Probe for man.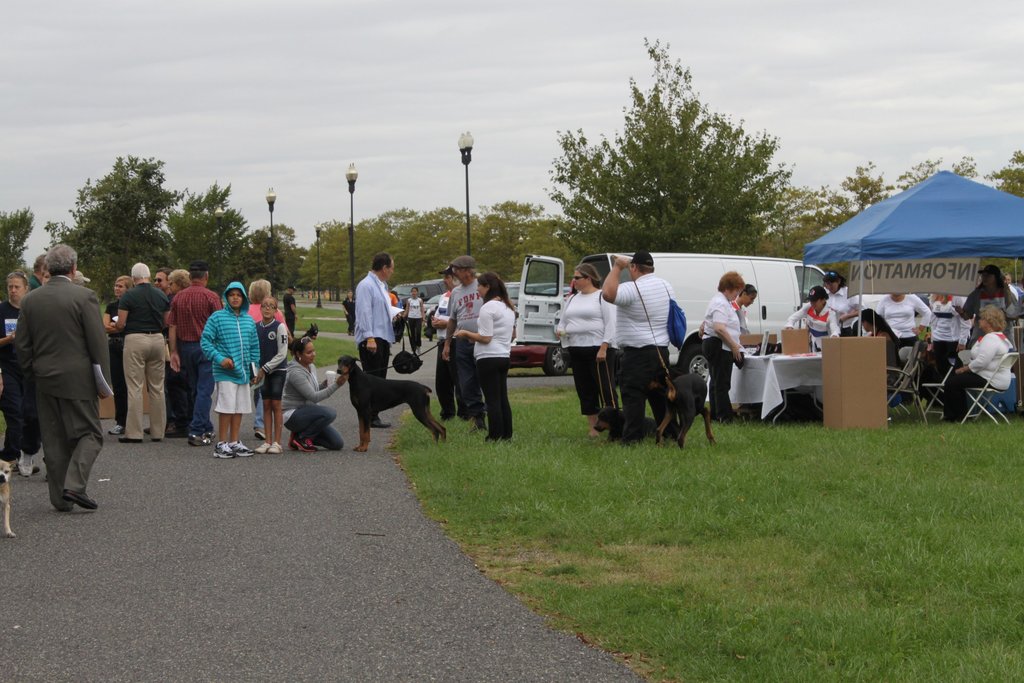
Probe result: (10, 235, 113, 521).
